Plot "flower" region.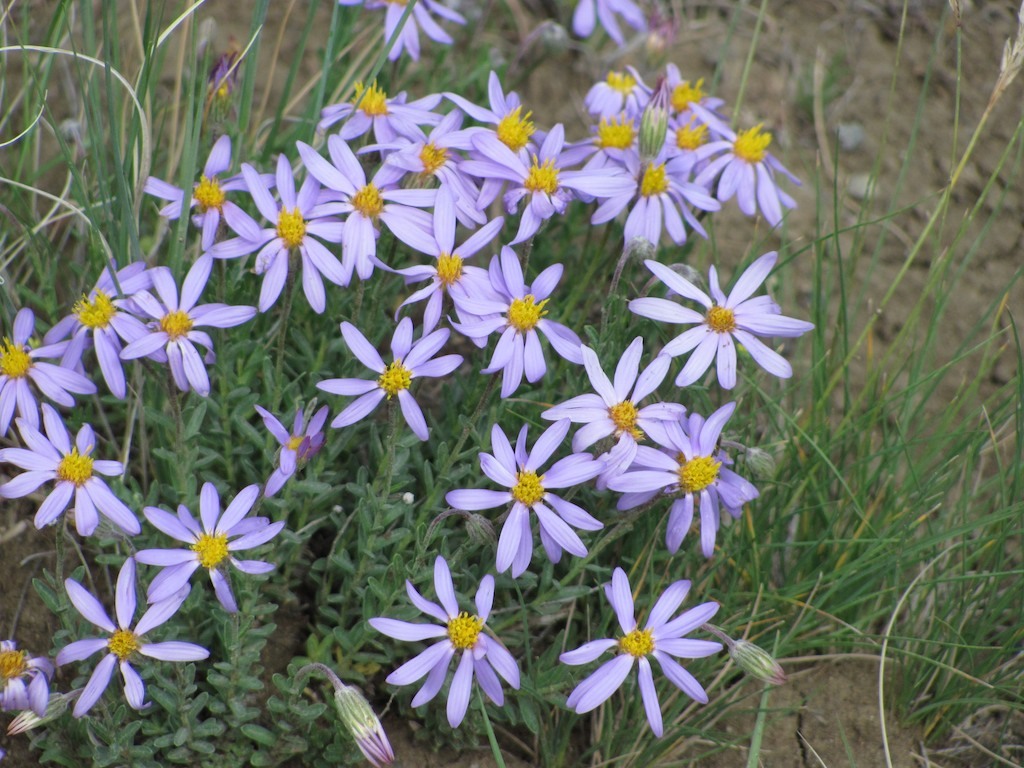
Plotted at [50, 554, 210, 712].
